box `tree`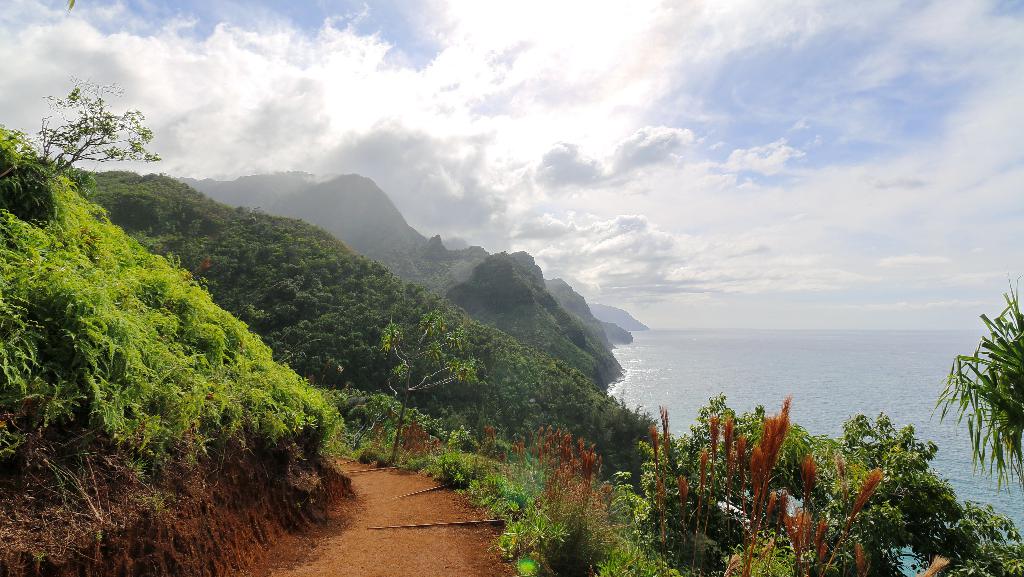
crop(921, 271, 1023, 497)
